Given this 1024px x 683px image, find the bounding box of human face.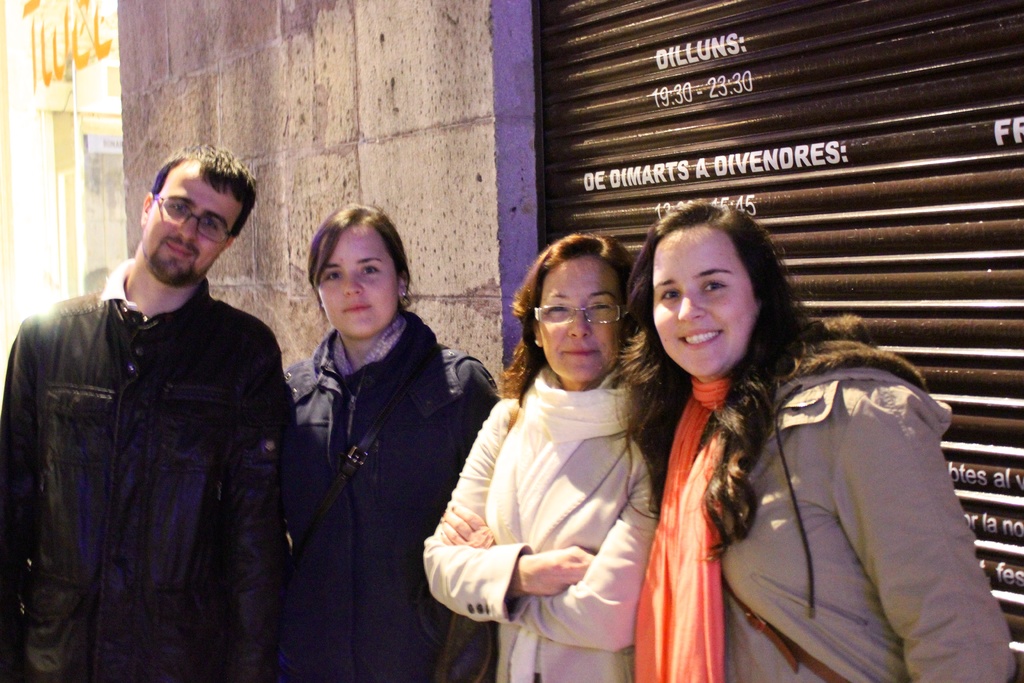
{"left": 141, "top": 165, "right": 239, "bottom": 283}.
